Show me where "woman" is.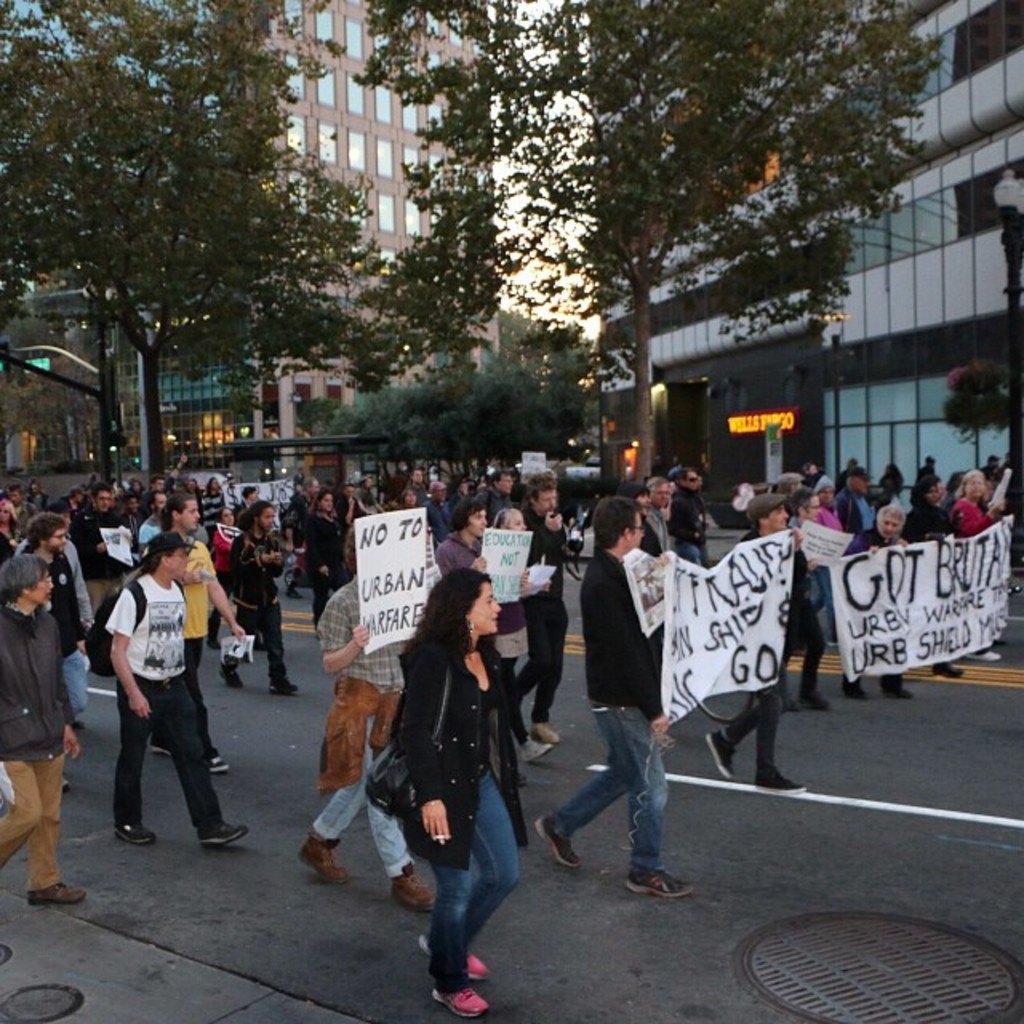
"woman" is at select_region(398, 482, 419, 515).
